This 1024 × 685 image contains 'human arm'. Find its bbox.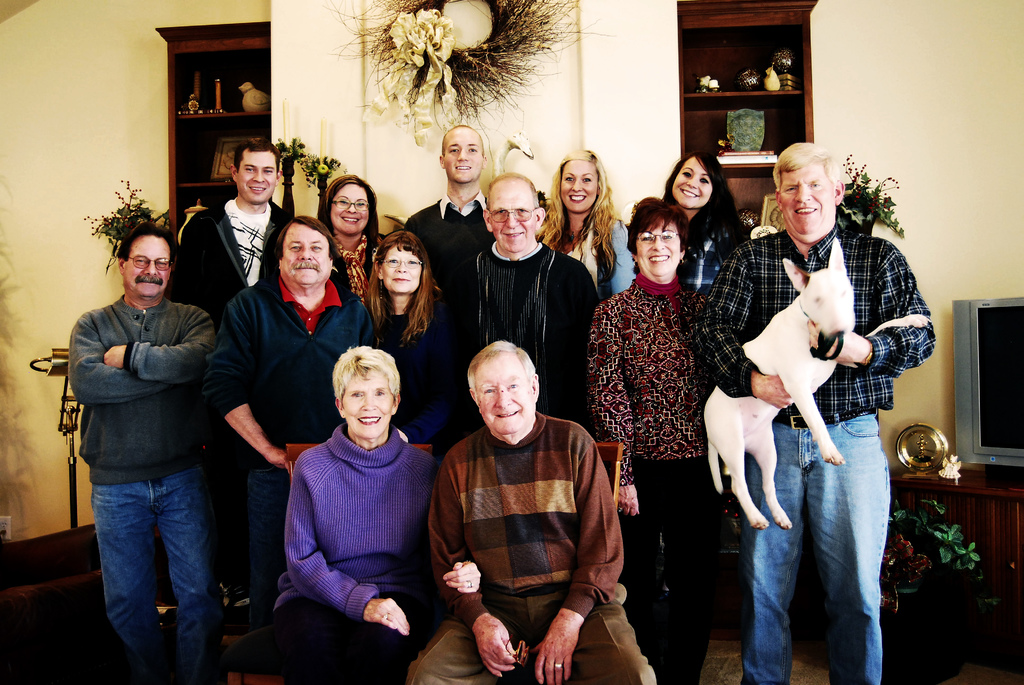
605 229 624 297.
